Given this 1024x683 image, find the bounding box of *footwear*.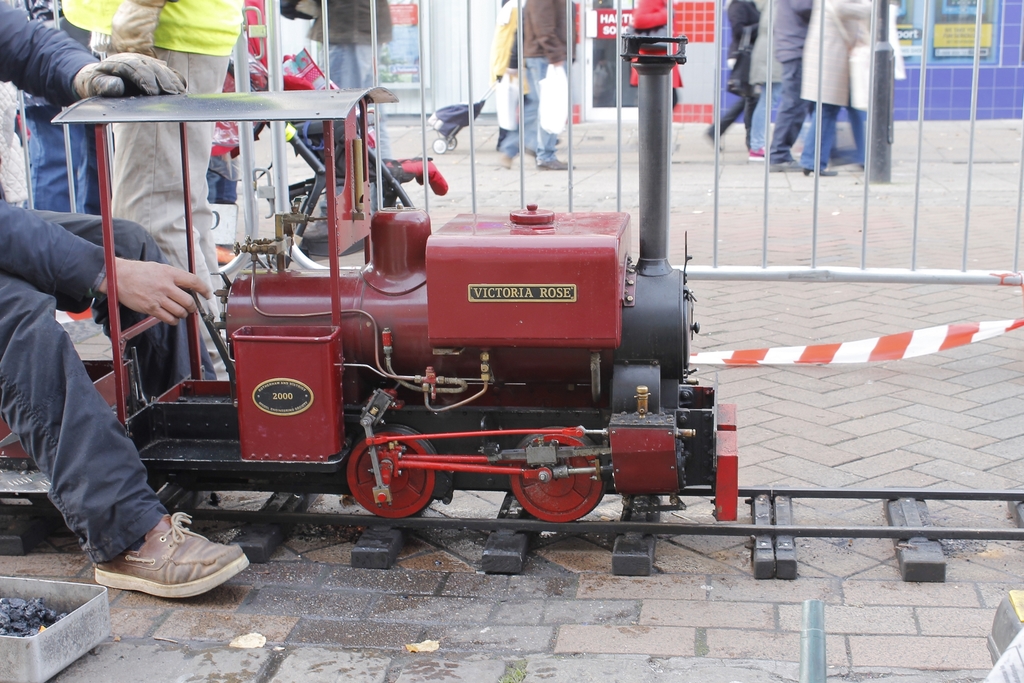
<box>769,160,806,172</box>.
